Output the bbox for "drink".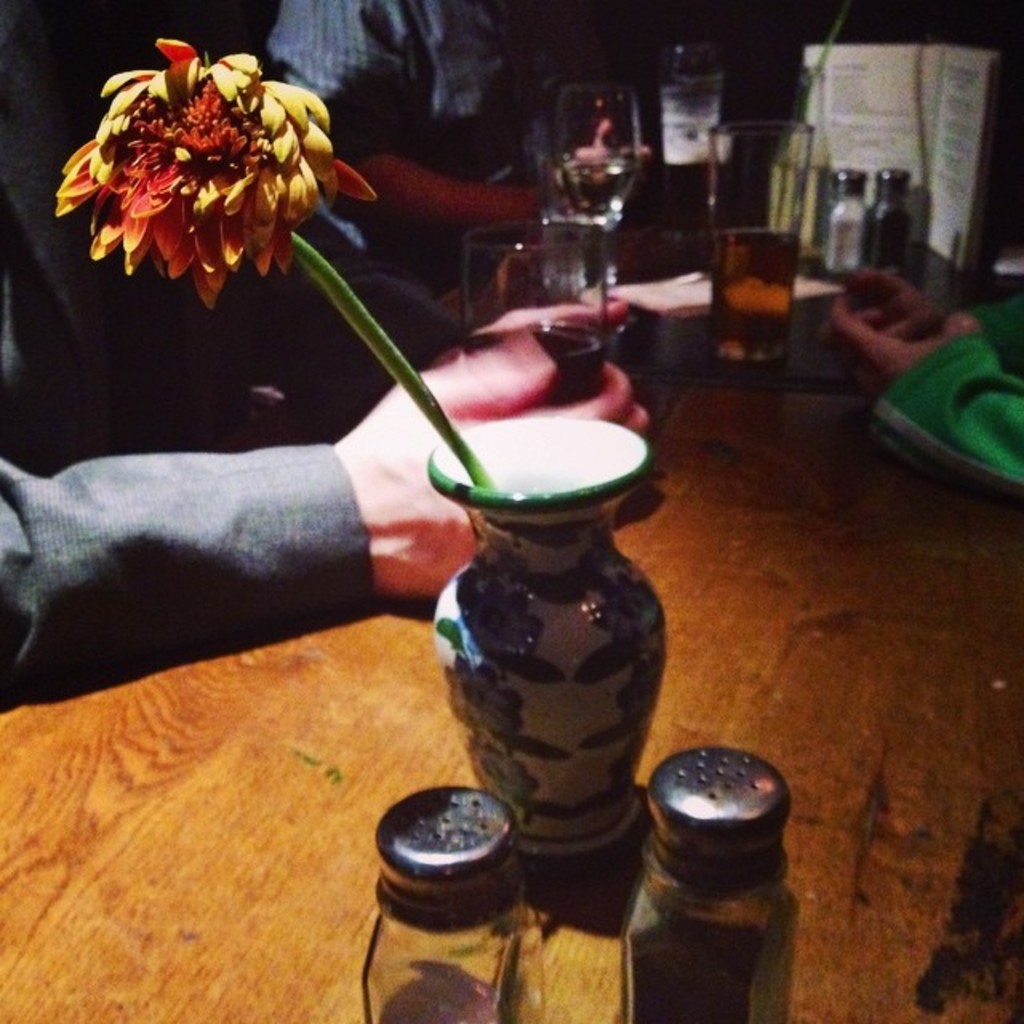
Rect(720, 240, 797, 346).
